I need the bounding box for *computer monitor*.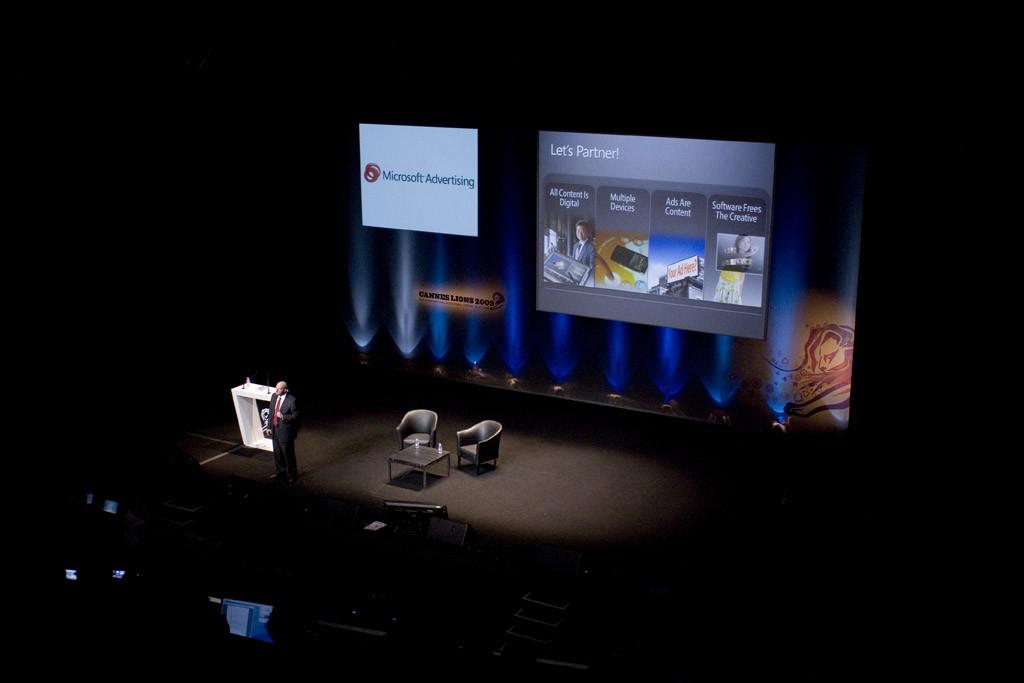
Here it is: <box>379,501,453,548</box>.
